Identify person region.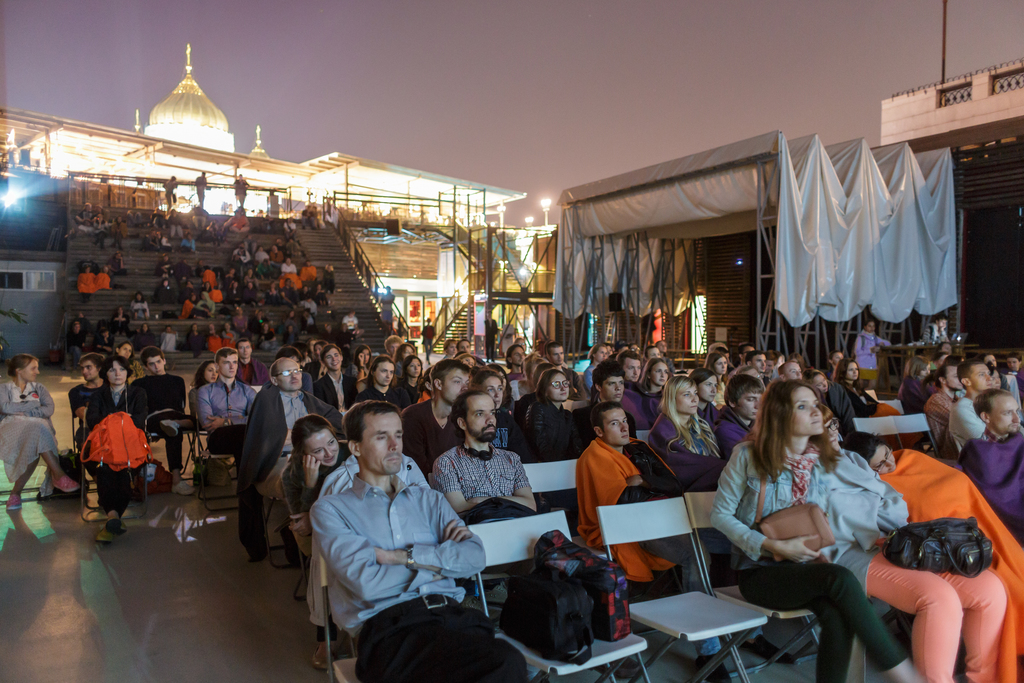
Region: select_region(240, 356, 315, 573).
